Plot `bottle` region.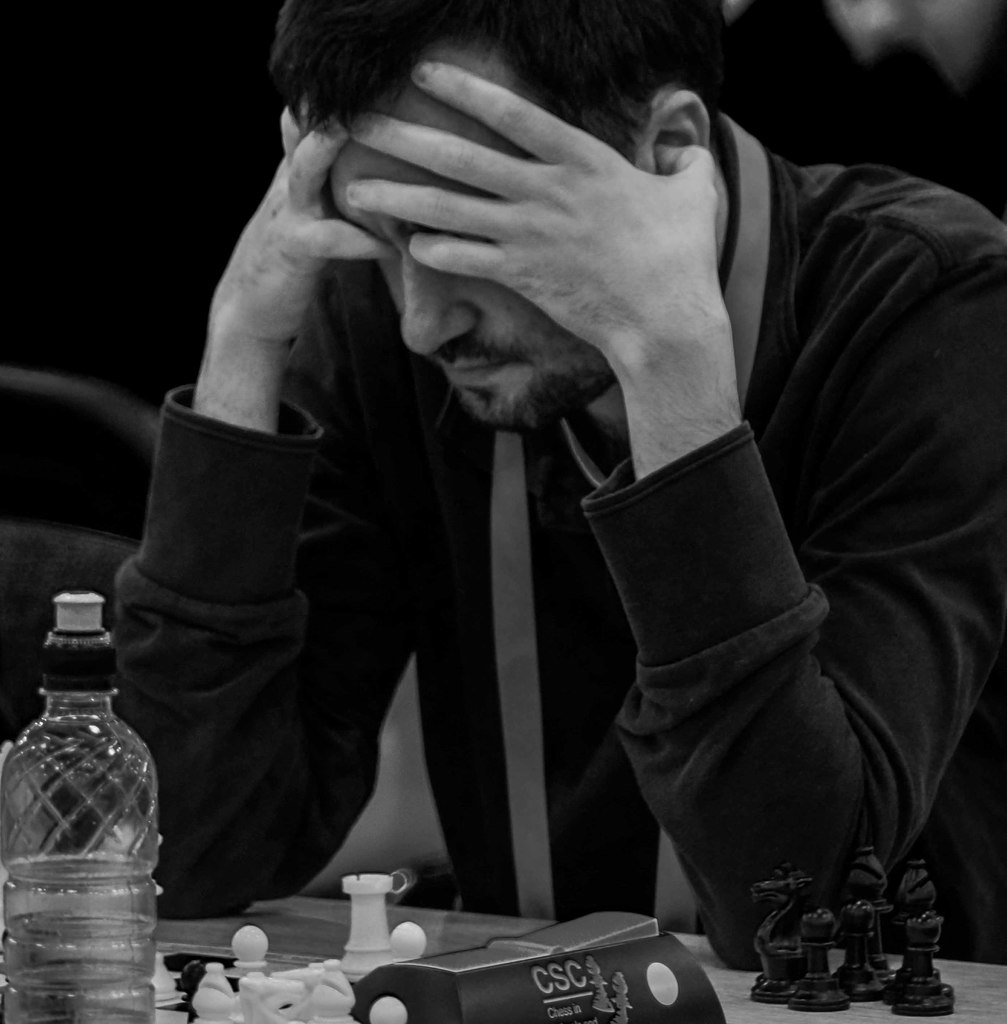
Plotted at 0:589:161:1023.
